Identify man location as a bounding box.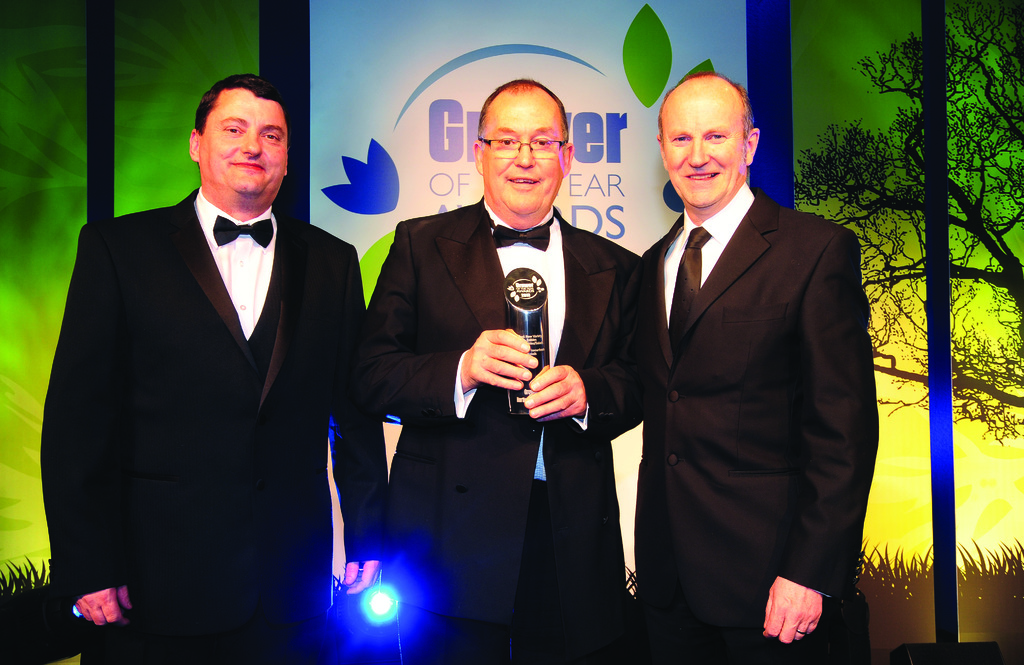
367,79,648,664.
